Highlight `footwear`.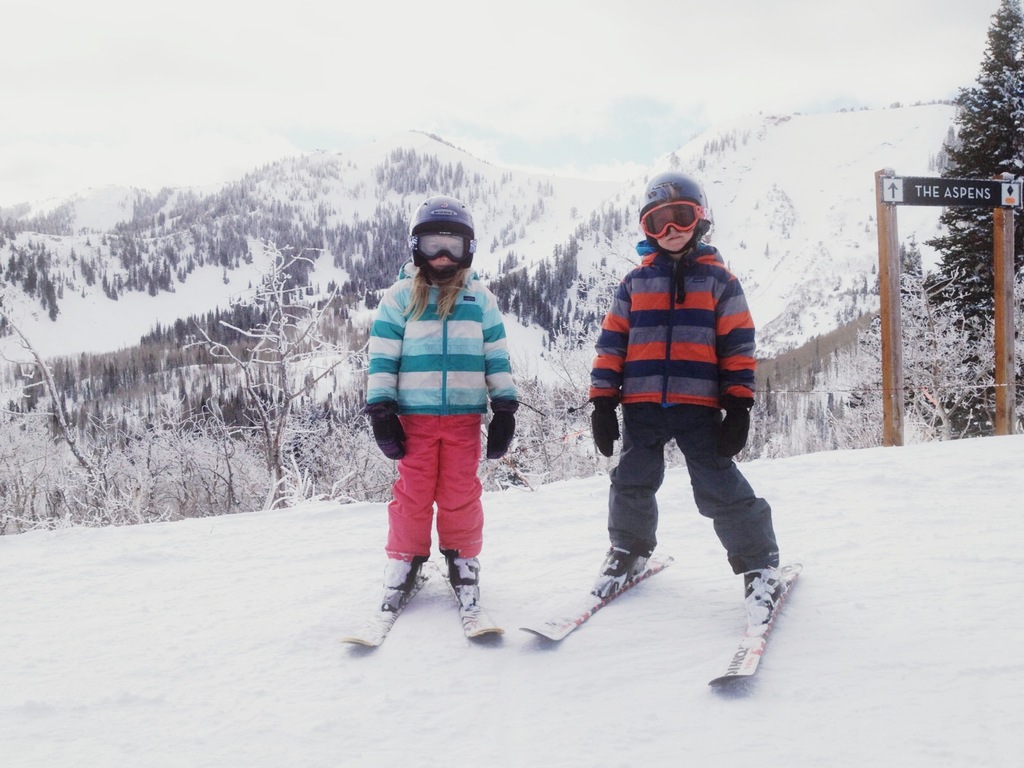
Highlighted region: <box>746,569,782,623</box>.
